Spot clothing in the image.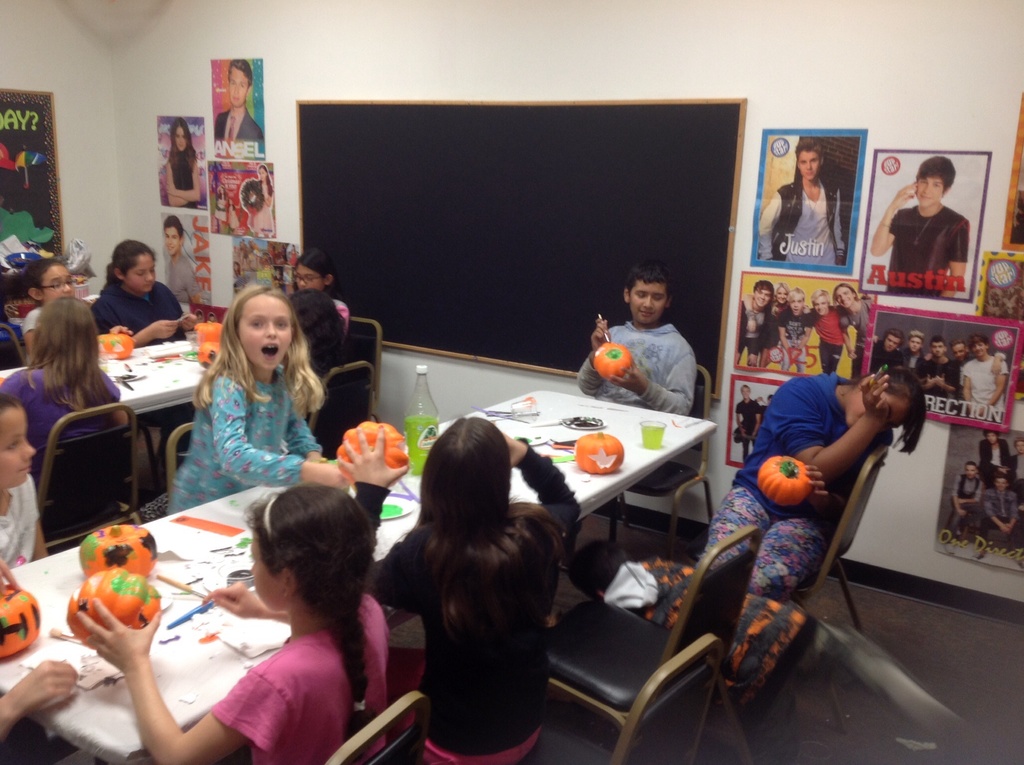
clothing found at x1=758 y1=175 x2=847 y2=266.
